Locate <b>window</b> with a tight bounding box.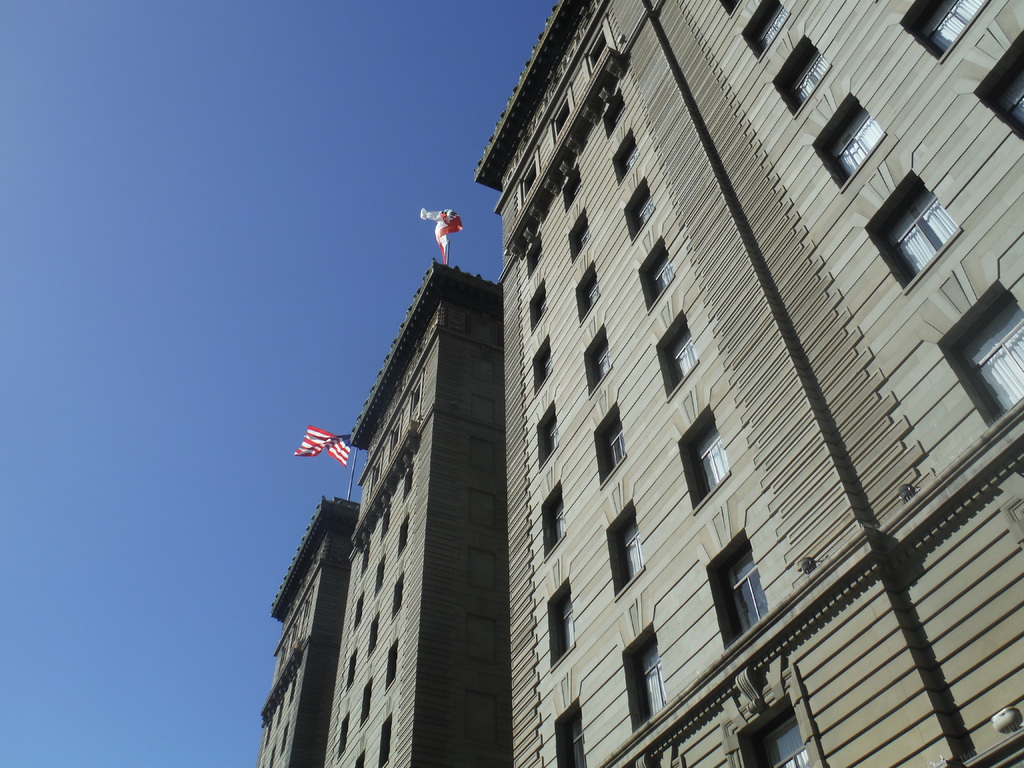
[955,296,1023,419].
